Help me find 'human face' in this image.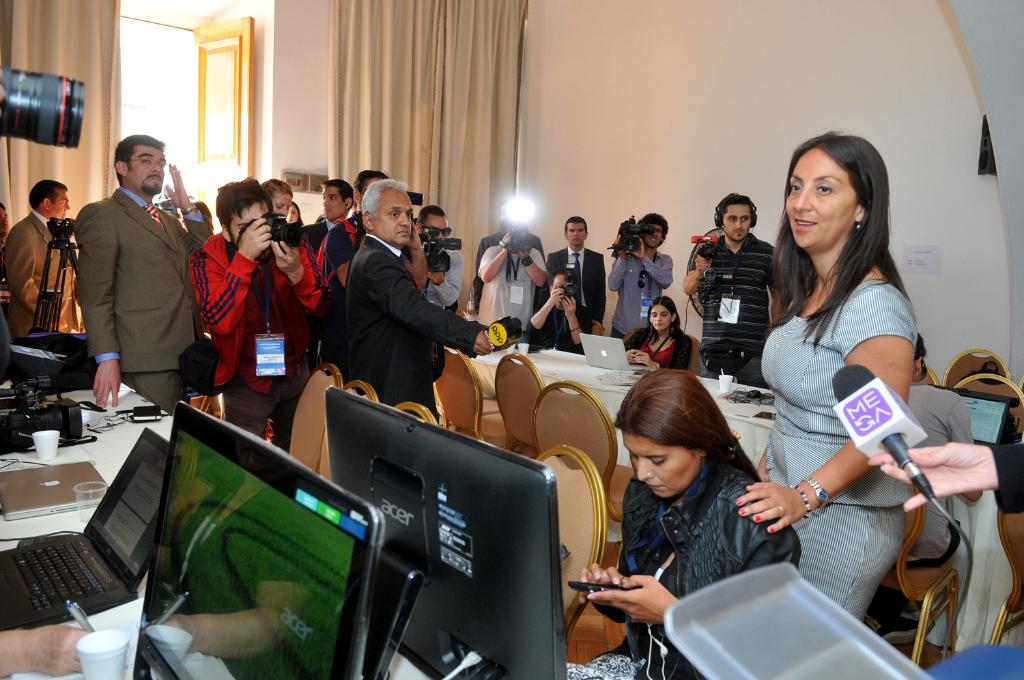
Found it: bbox(642, 221, 664, 250).
